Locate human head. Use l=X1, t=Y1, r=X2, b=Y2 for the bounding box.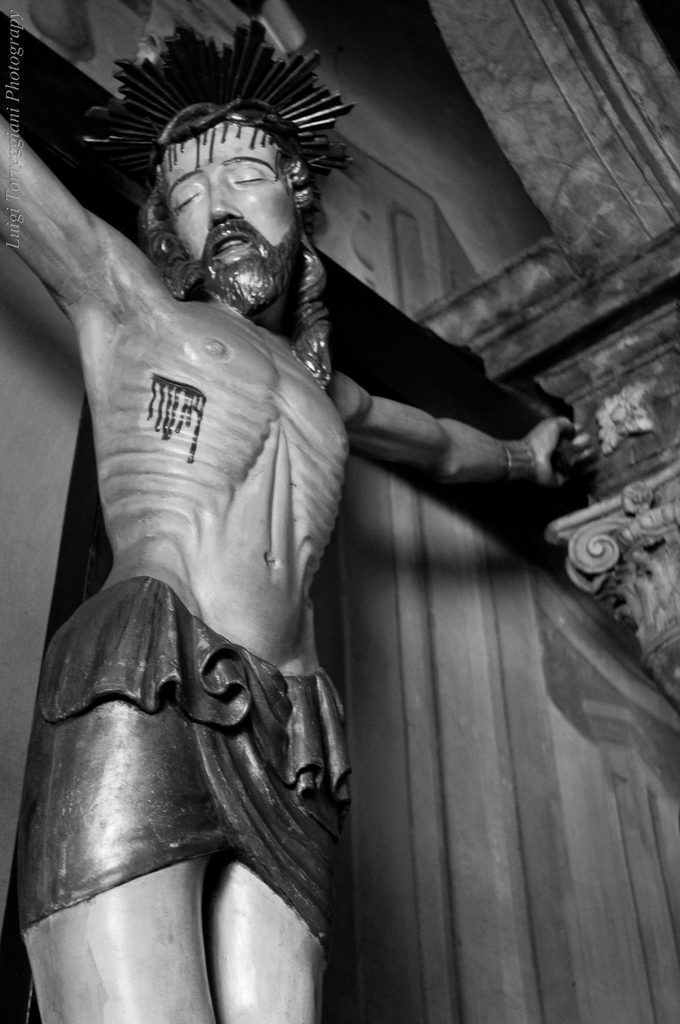
l=125, t=70, r=333, b=305.
